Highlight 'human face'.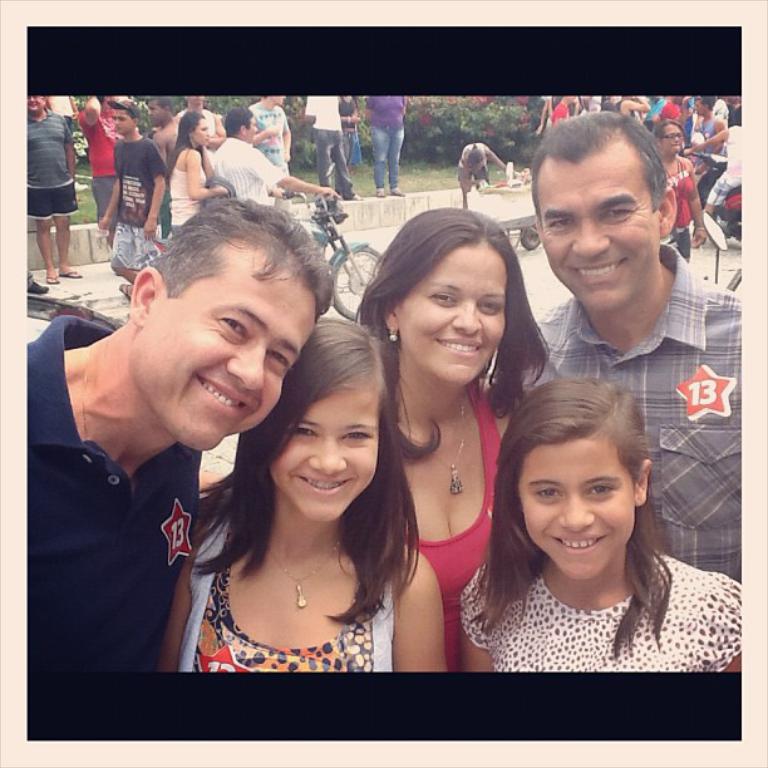
Highlighted region: (left=112, top=109, right=131, bottom=129).
